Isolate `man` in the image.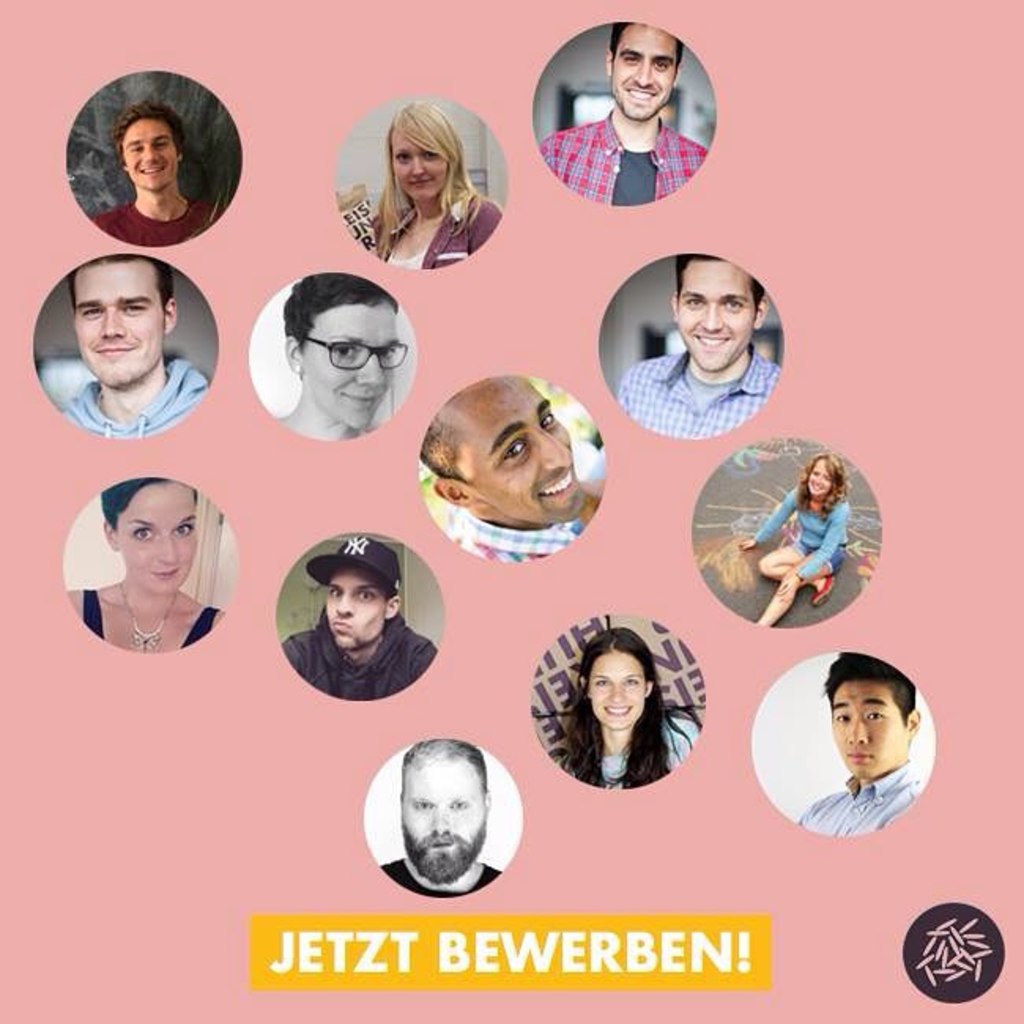
Isolated region: (47,254,216,443).
